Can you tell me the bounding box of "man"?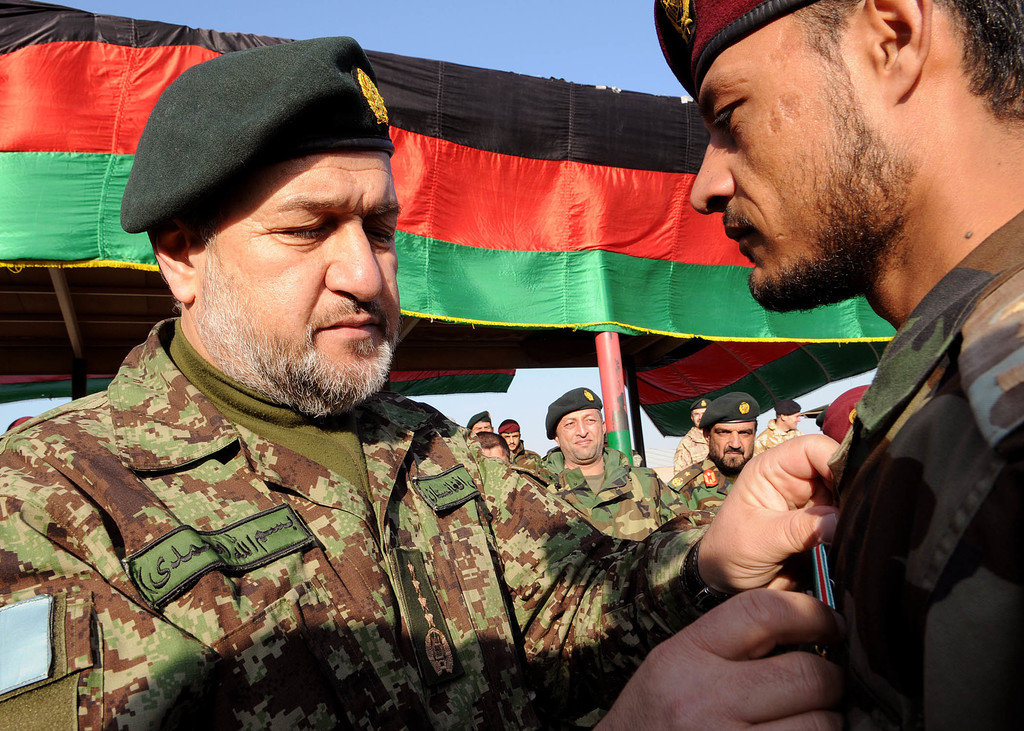
left=756, top=400, right=799, bottom=450.
